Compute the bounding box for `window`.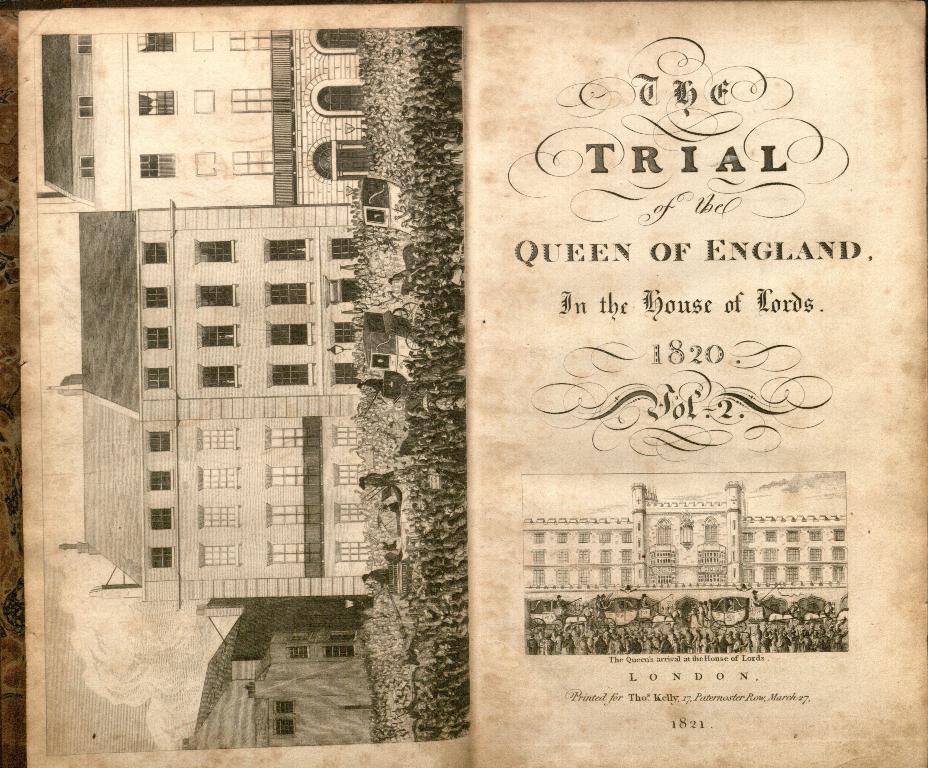
197:544:242:568.
